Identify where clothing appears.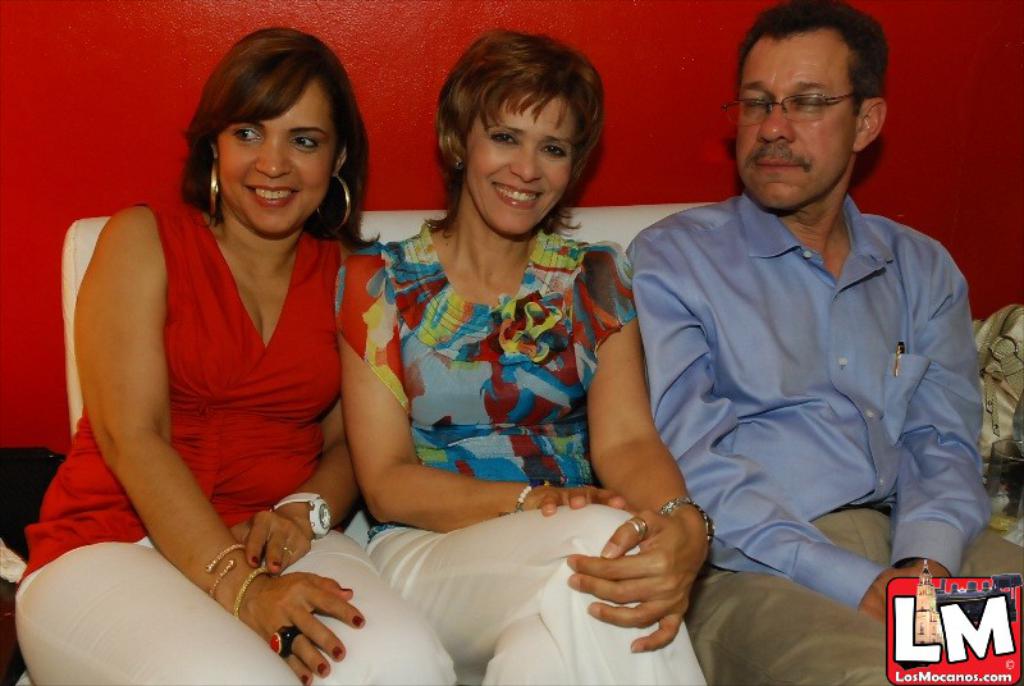
Appears at [342,218,653,685].
